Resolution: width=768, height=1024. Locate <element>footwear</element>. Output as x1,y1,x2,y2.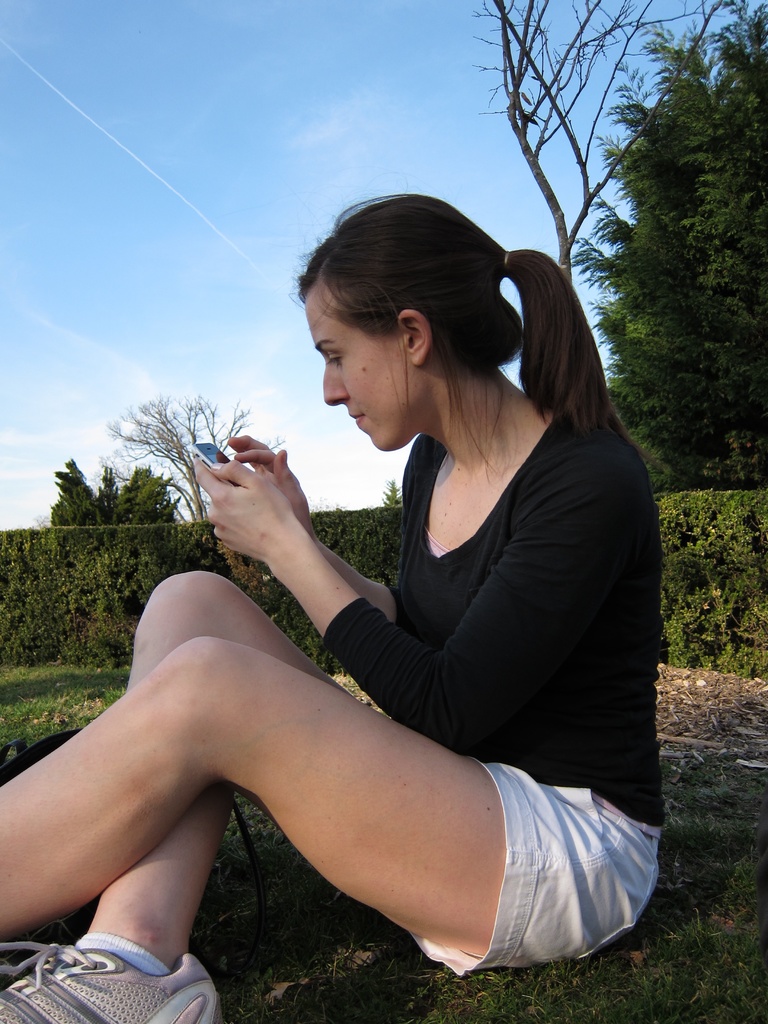
17,912,232,1021.
